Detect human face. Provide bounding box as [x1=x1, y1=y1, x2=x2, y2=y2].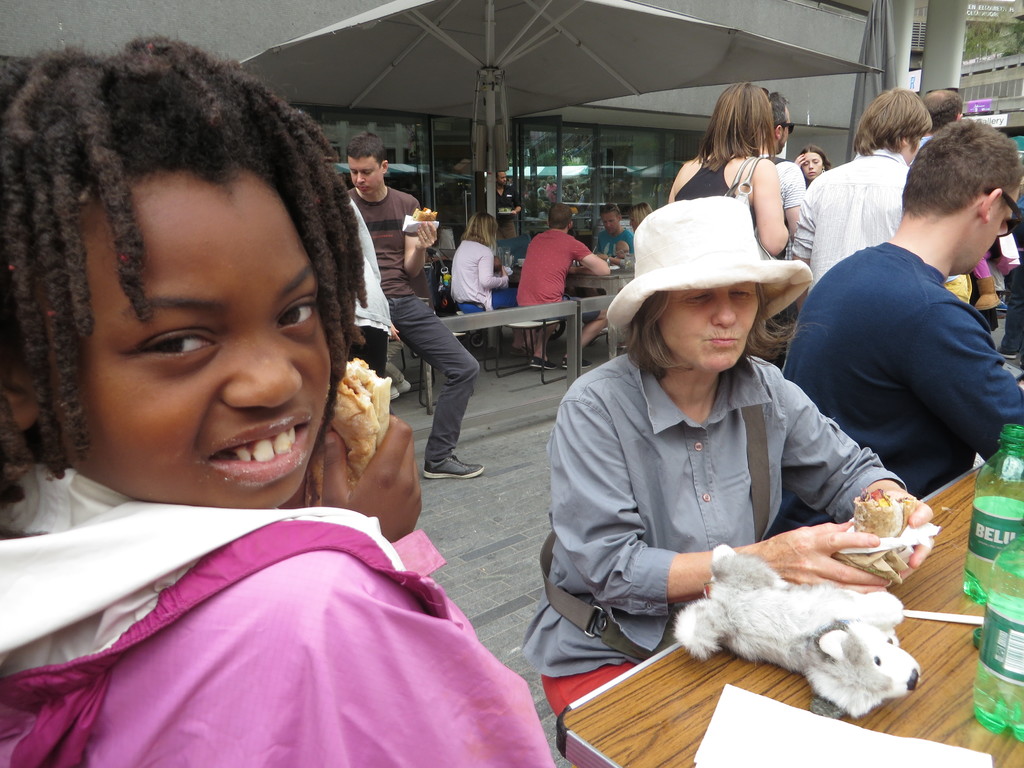
[x1=348, y1=156, x2=385, y2=196].
